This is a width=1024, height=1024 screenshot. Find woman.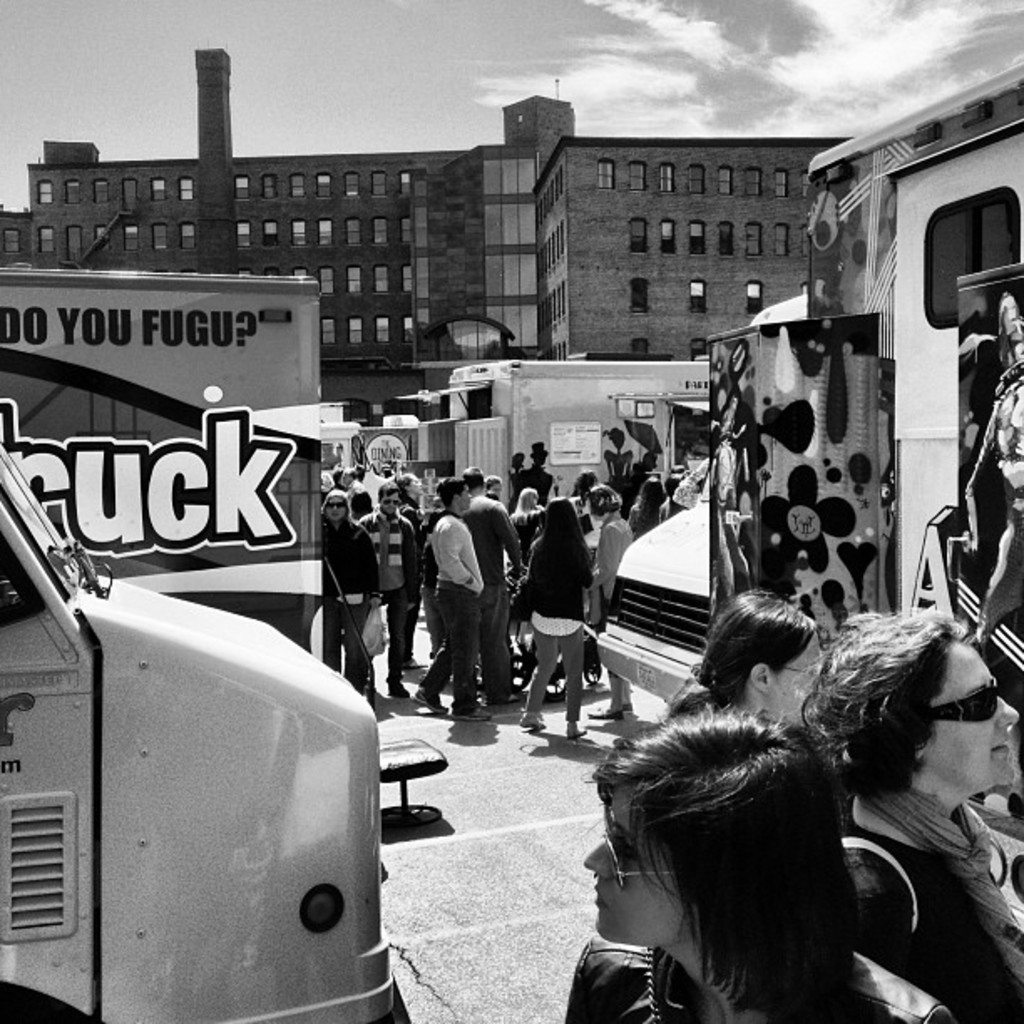
Bounding box: bbox=[515, 494, 596, 745].
